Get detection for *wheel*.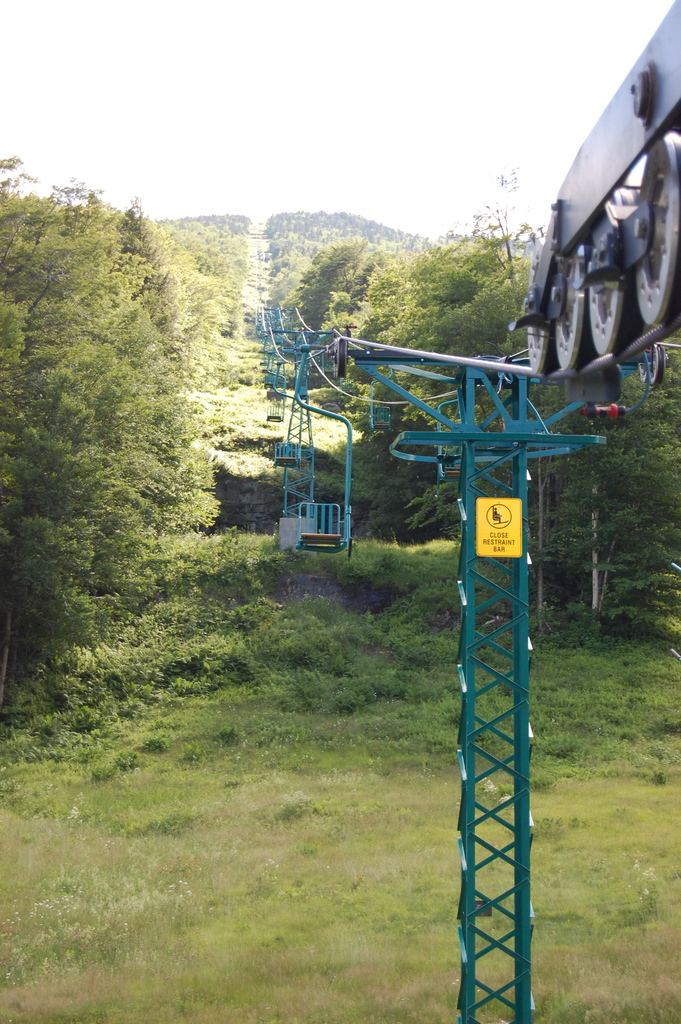
Detection: box(632, 128, 680, 325).
